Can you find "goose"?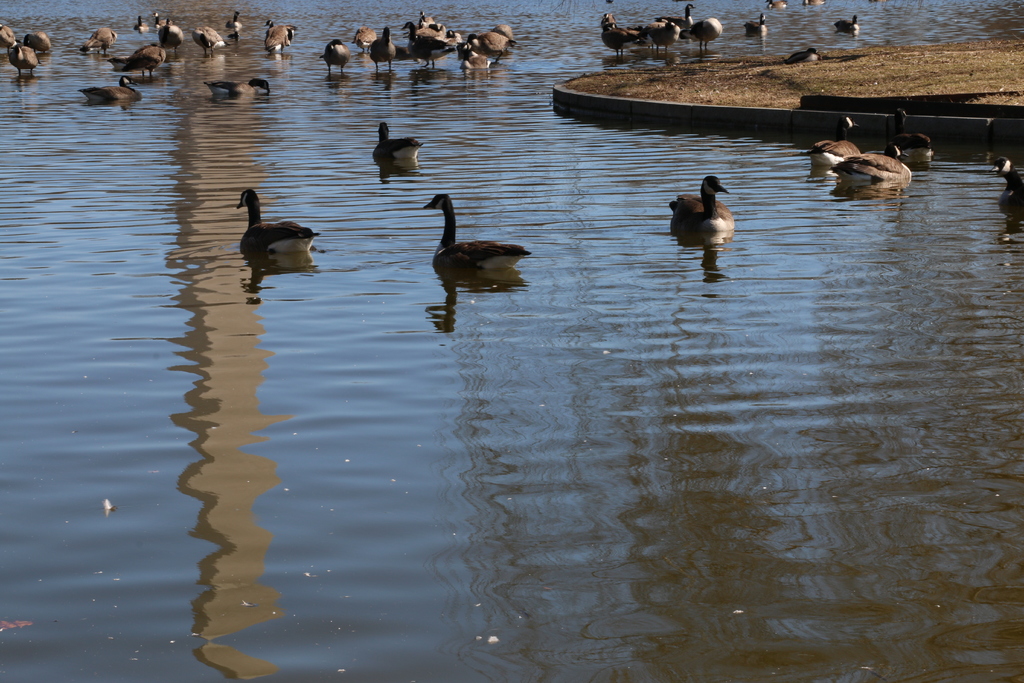
Yes, bounding box: [left=655, top=177, right=734, bottom=235].
